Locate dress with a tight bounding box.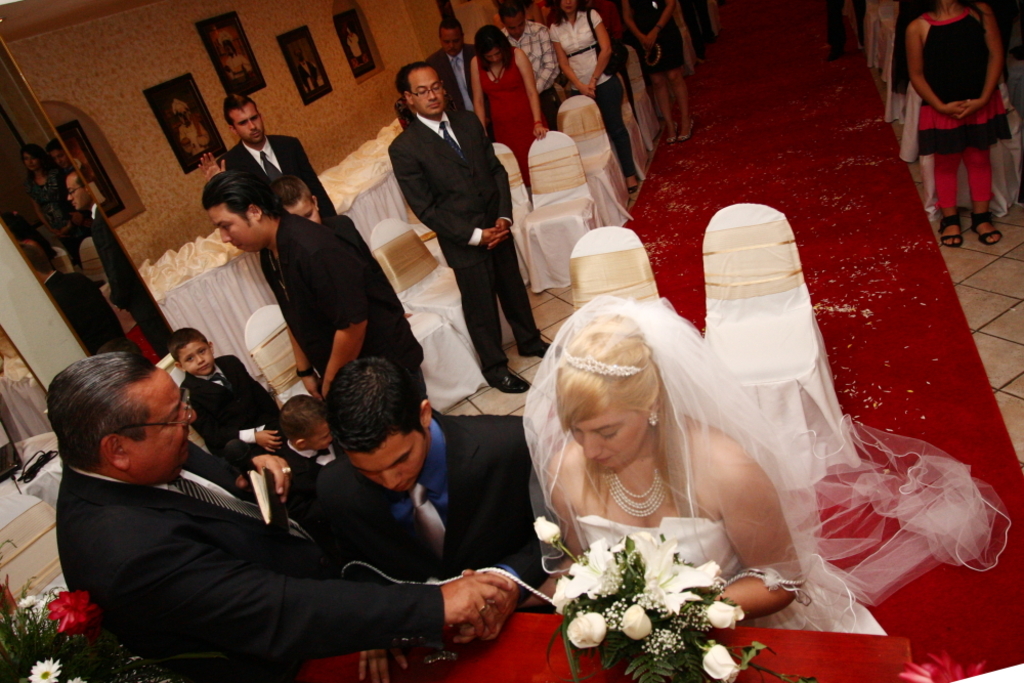
[574, 514, 887, 634].
